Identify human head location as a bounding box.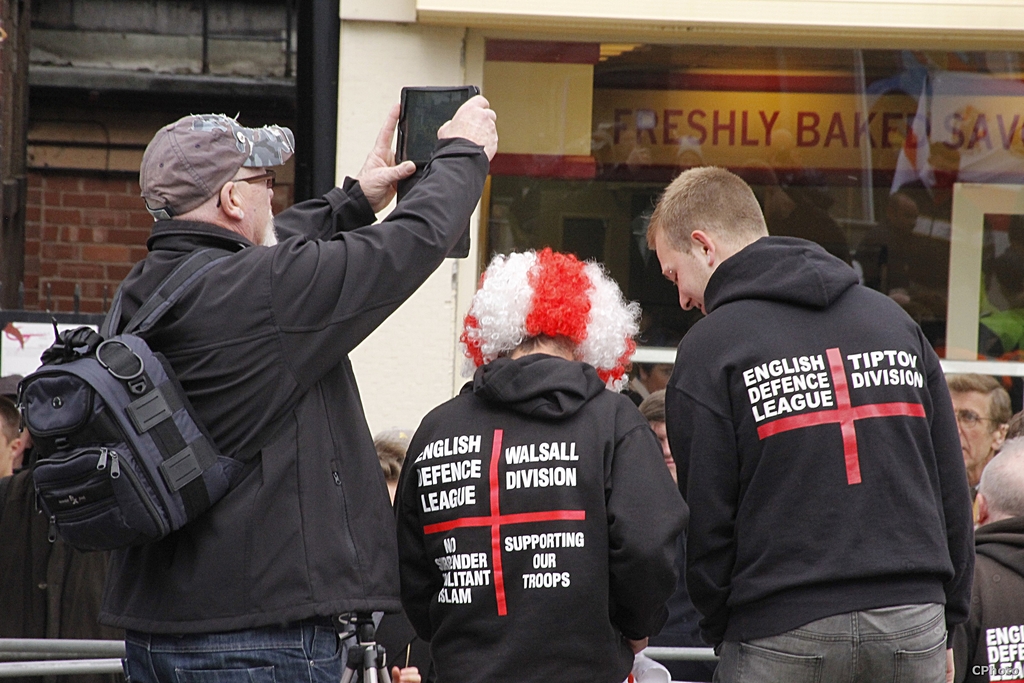
653 166 778 303.
